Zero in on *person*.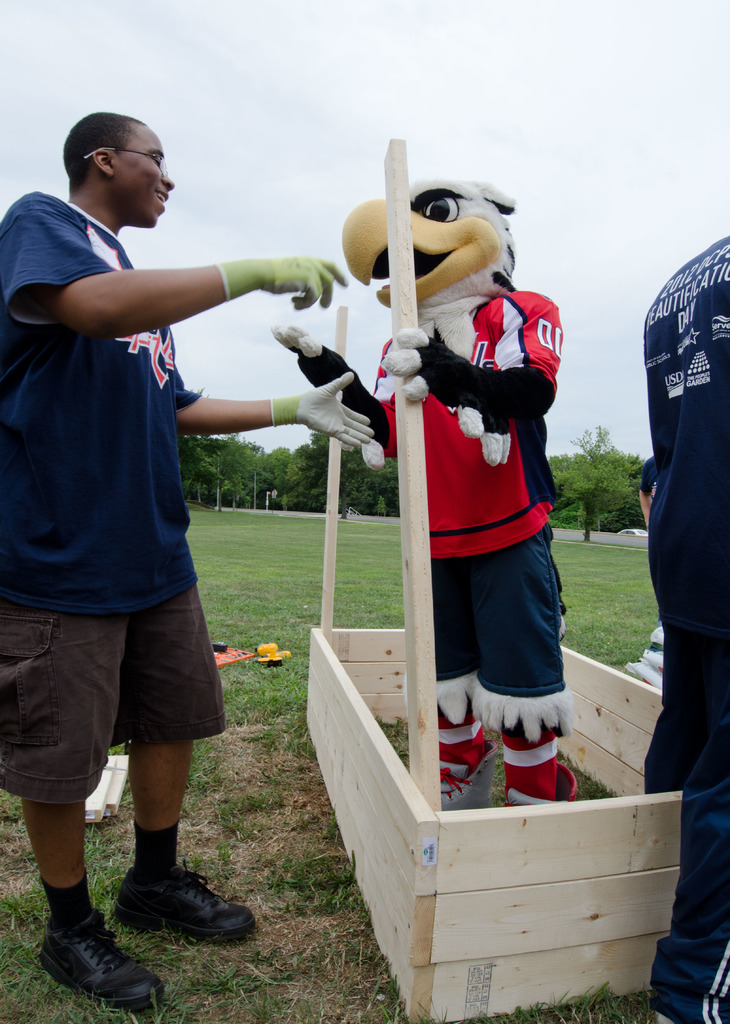
Zeroed in: left=632, top=455, right=660, bottom=525.
